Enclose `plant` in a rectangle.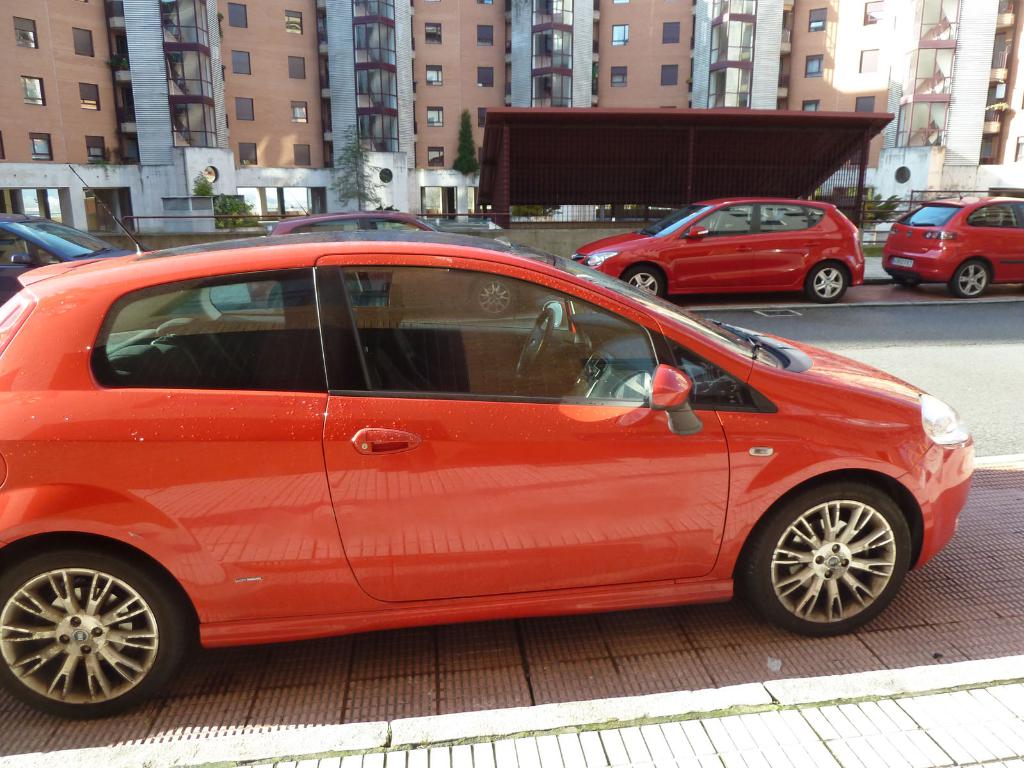
bbox=(198, 175, 220, 197).
